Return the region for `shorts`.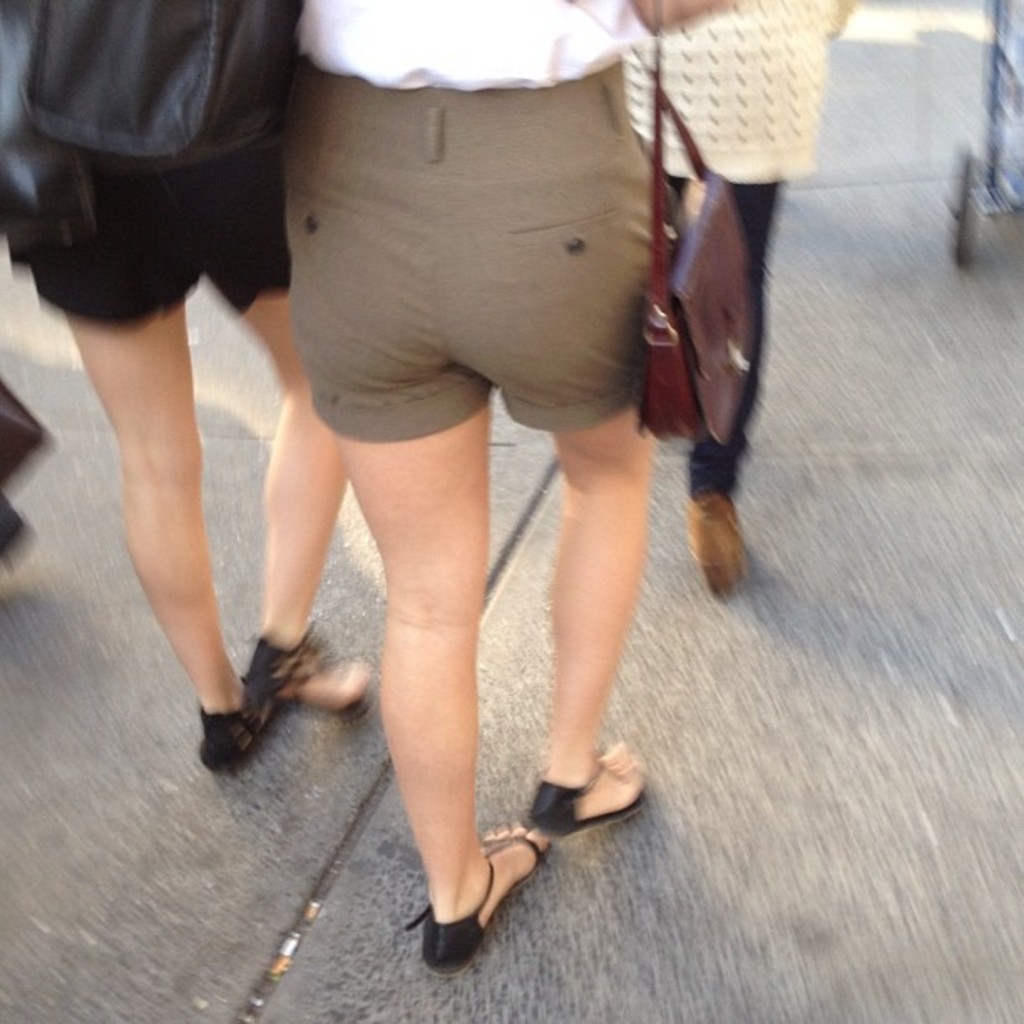
rect(0, 139, 293, 333).
